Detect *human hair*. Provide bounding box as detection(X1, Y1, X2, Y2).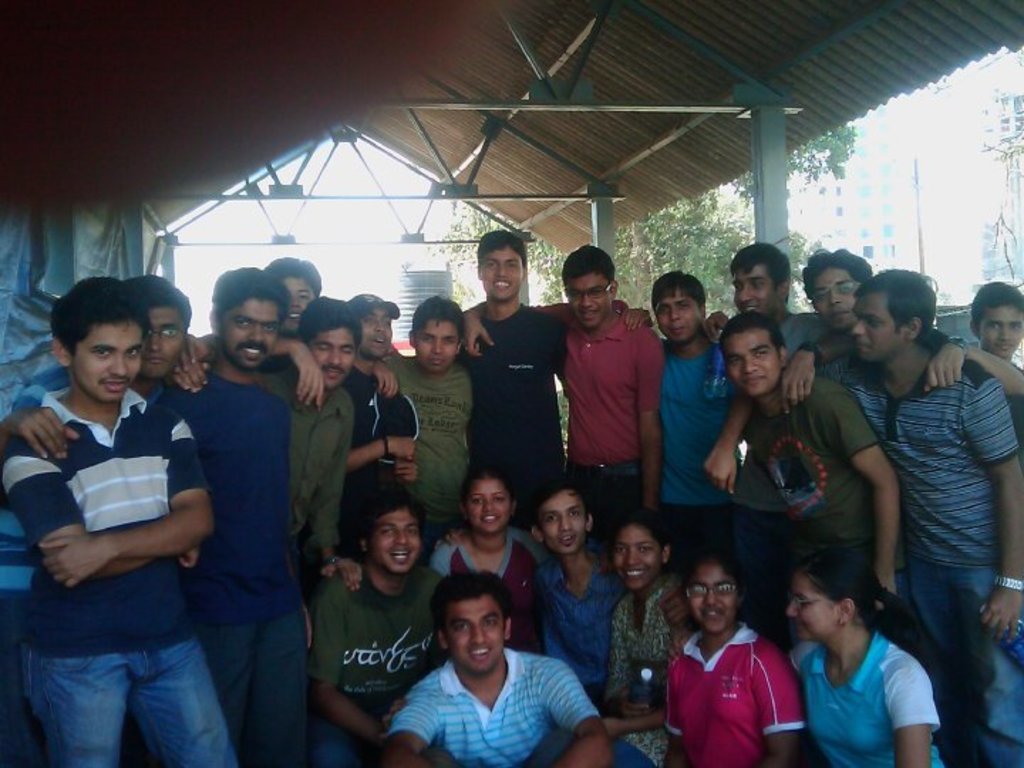
detection(560, 246, 614, 287).
